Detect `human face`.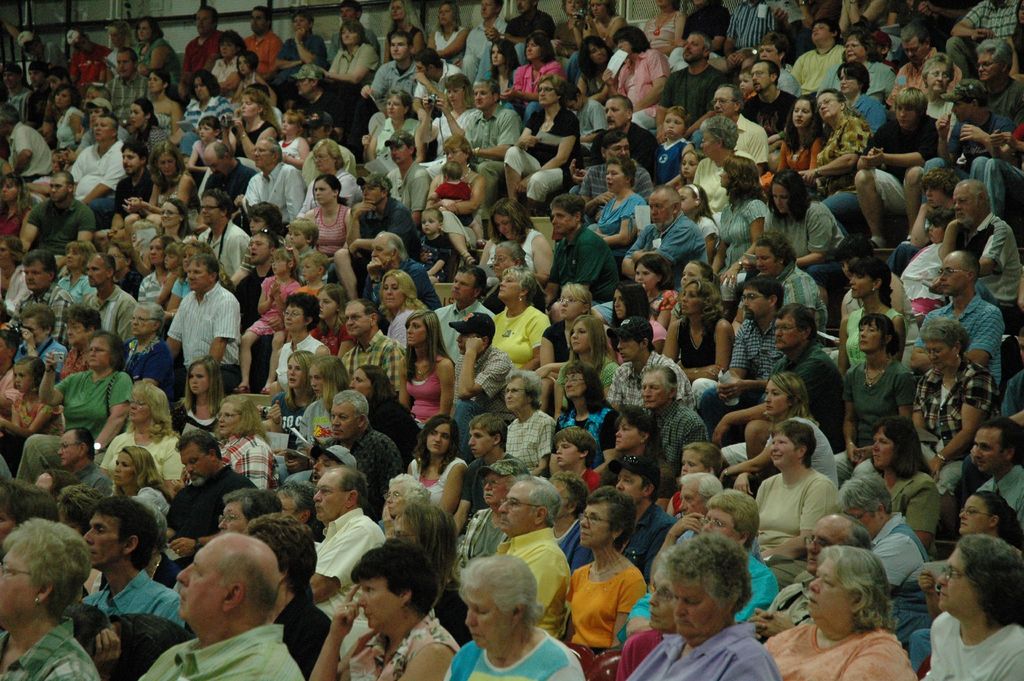
Detected at [307, 124, 325, 143].
